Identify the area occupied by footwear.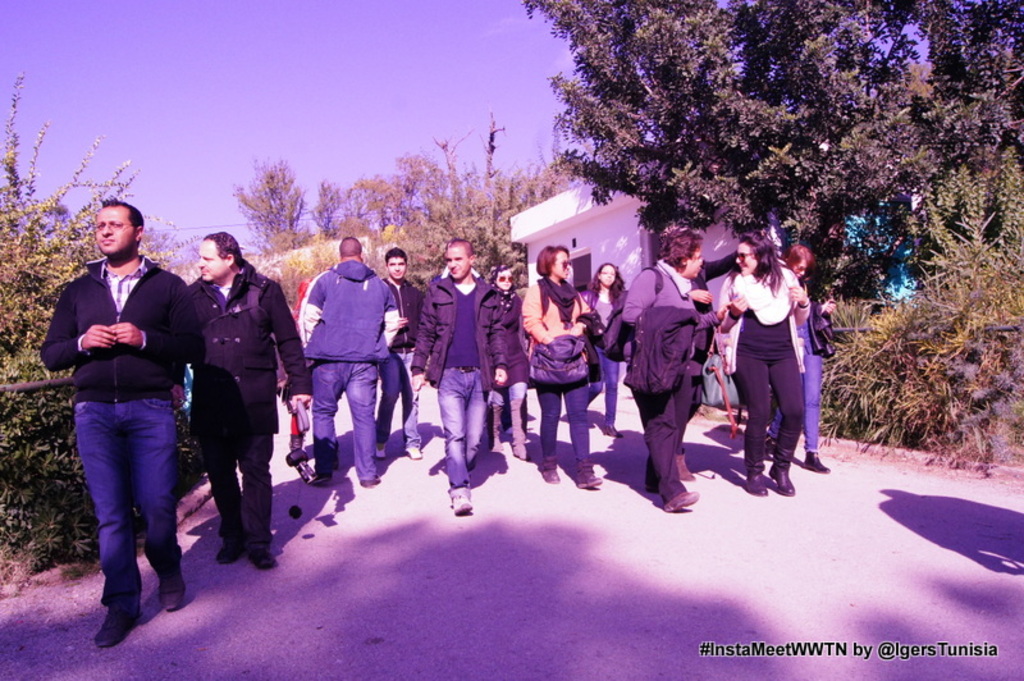
Area: 769/469/795/492.
